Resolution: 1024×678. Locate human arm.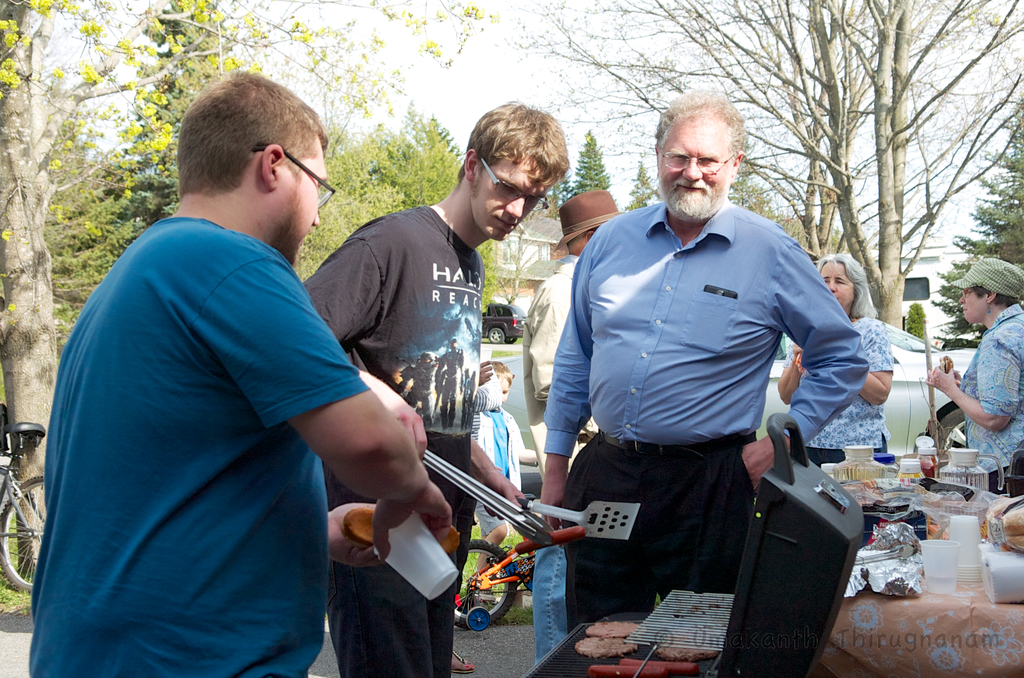
x1=463, y1=436, x2=531, y2=523.
